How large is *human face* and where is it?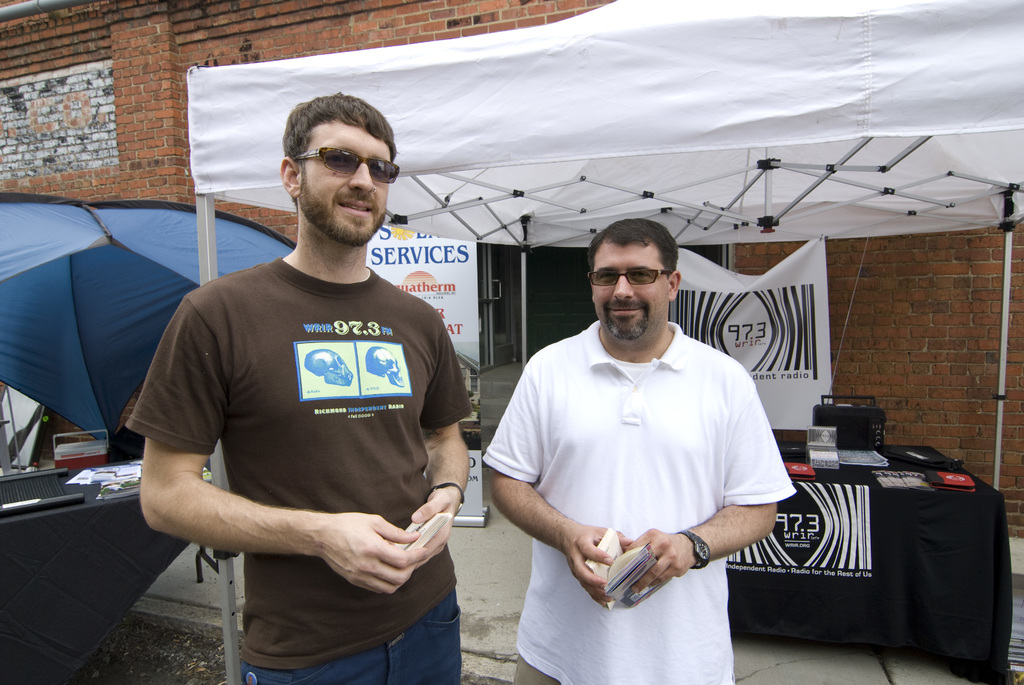
Bounding box: locate(299, 121, 392, 244).
